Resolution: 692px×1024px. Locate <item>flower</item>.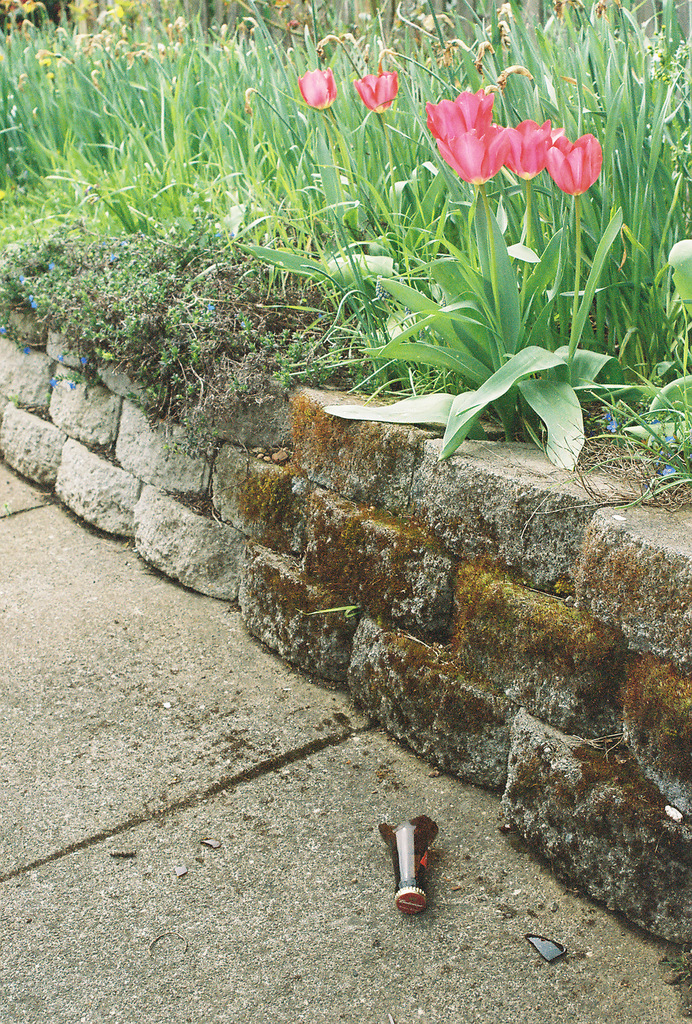
box(298, 65, 336, 108).
